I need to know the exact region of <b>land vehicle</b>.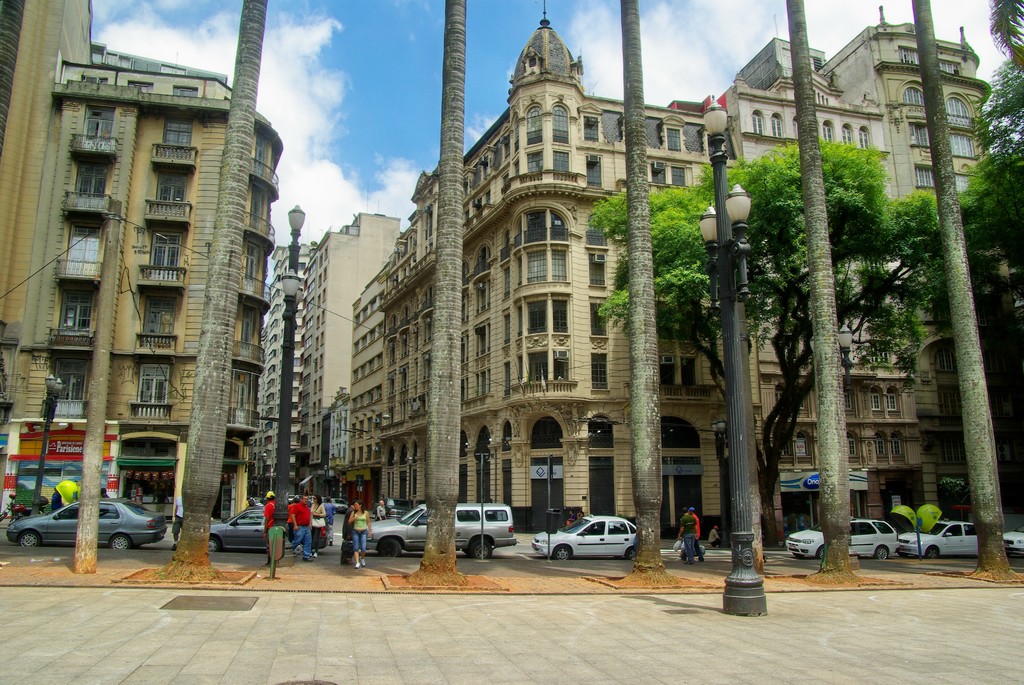
Region: {"left": 0, "top": 504, "right": 31, "bottom": 518}.
